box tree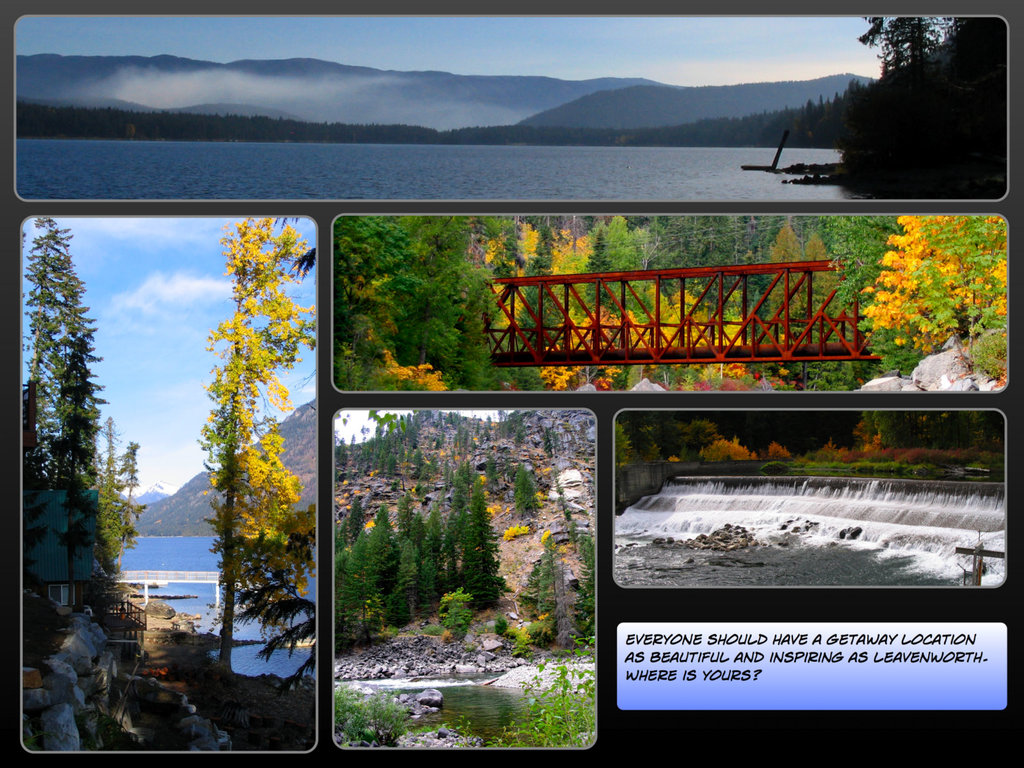
193/216/317/678
